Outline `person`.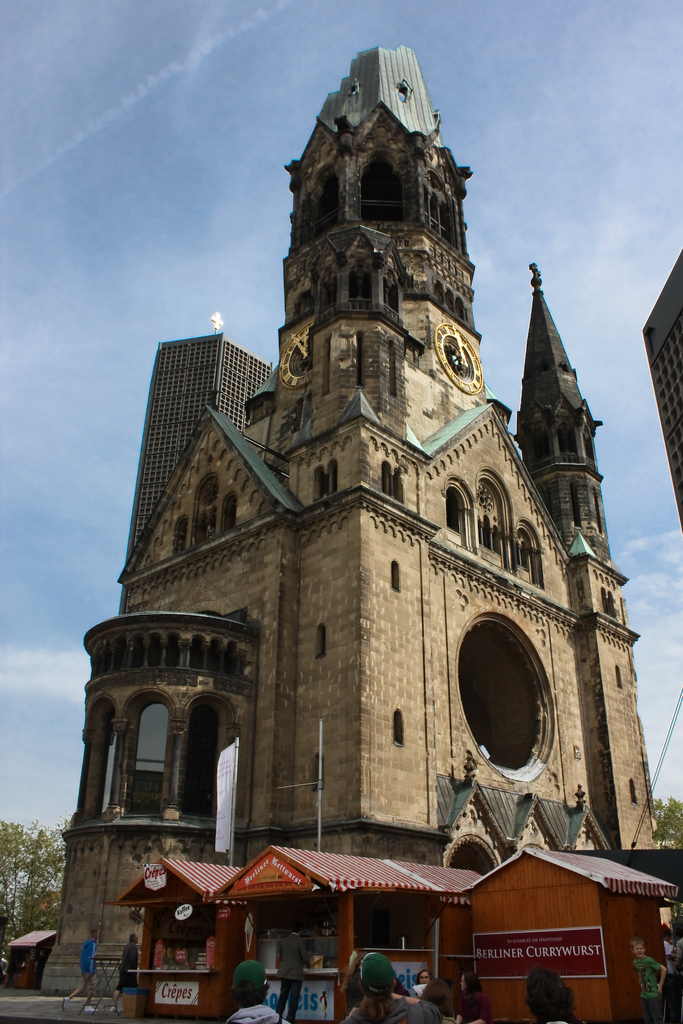
Outline: {"left": 223, "top": 965, "right": 287, "bottom": 1023}.
